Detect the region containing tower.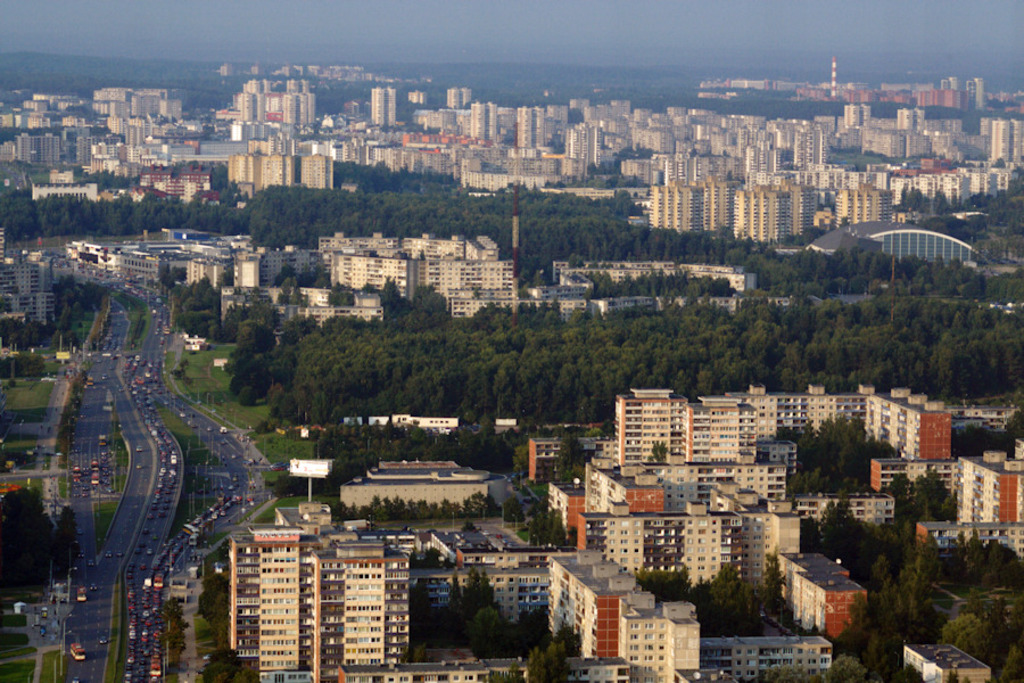
[x1=897, y1=107, x2=923, y2=132].
